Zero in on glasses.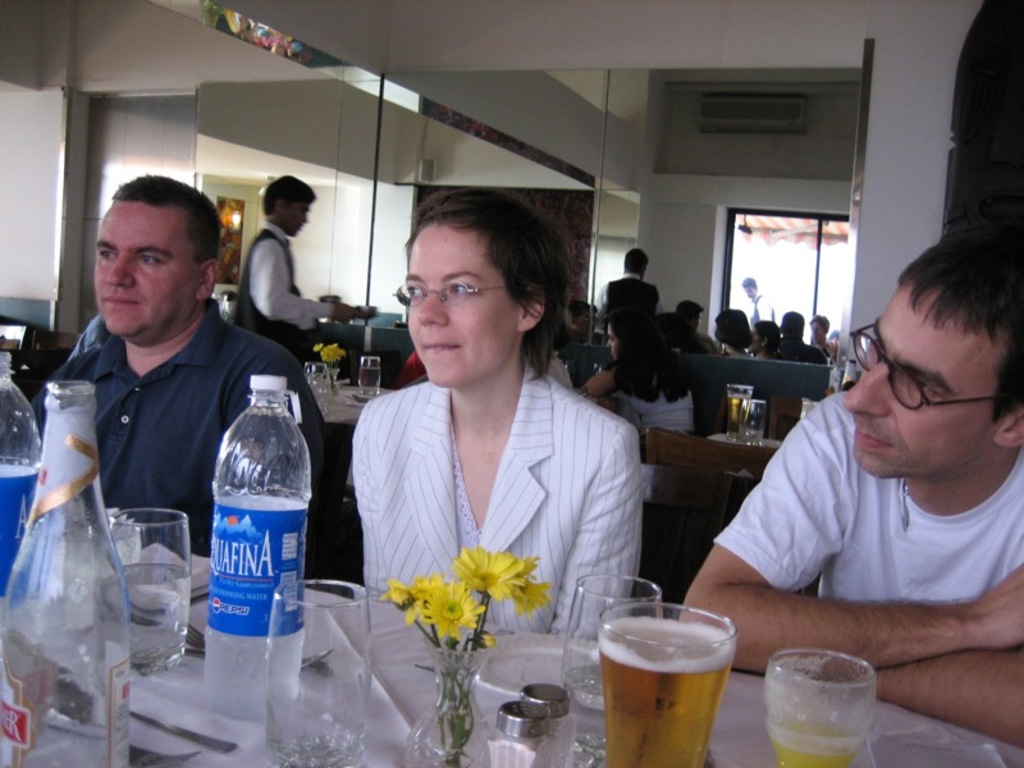
Zeroed in: 850/349/992/410.
